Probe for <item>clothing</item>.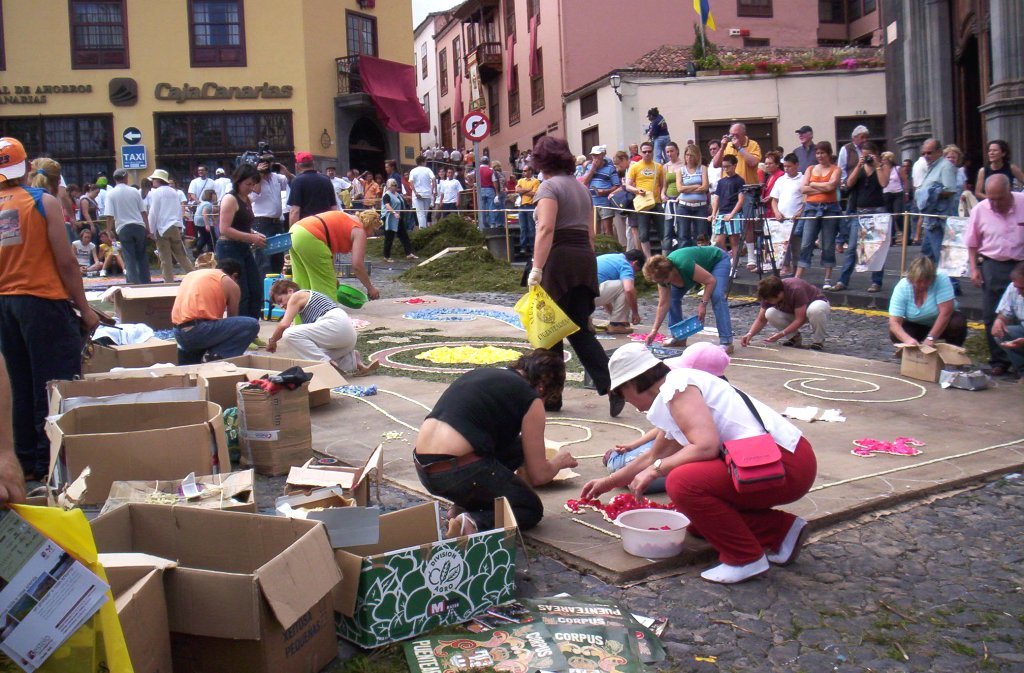
Probe result: locate(408, 160, 432, 227).
